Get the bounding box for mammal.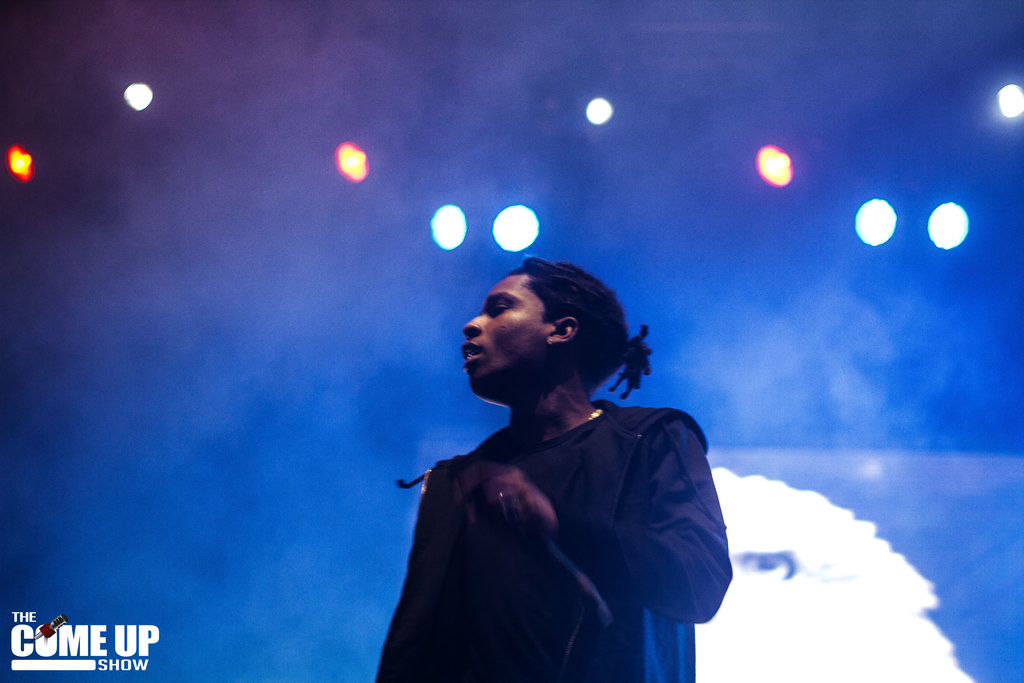
crop(355, 256, 736, 676).
